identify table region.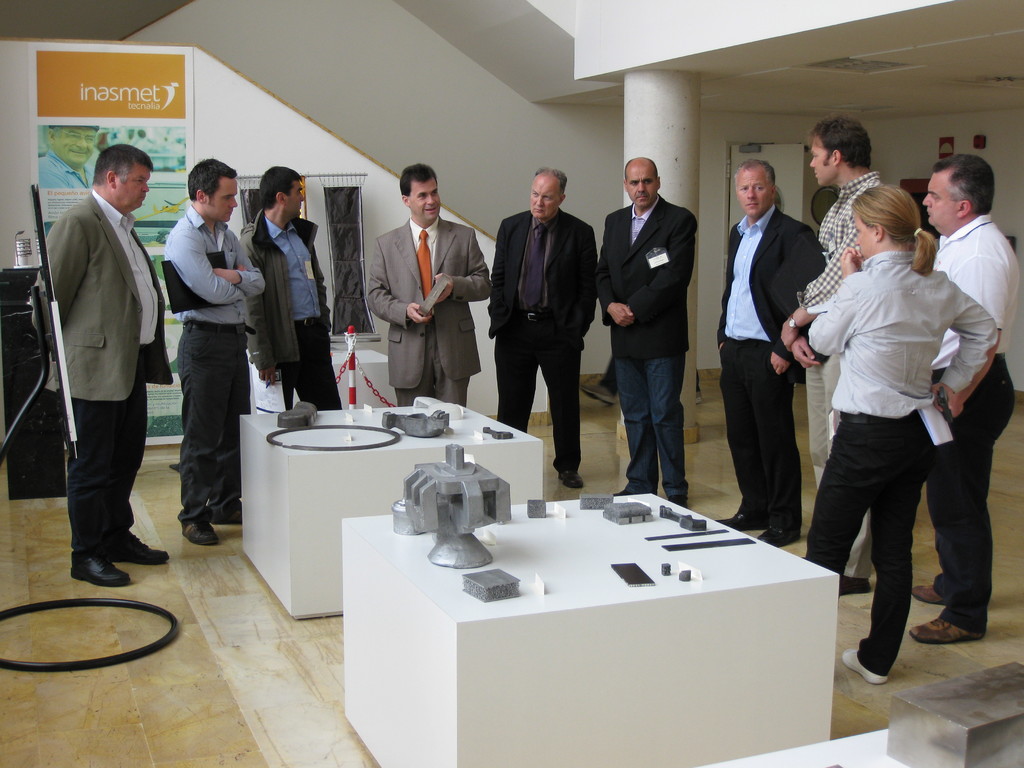
Region: bbox=(330, 472, 852, 766).
